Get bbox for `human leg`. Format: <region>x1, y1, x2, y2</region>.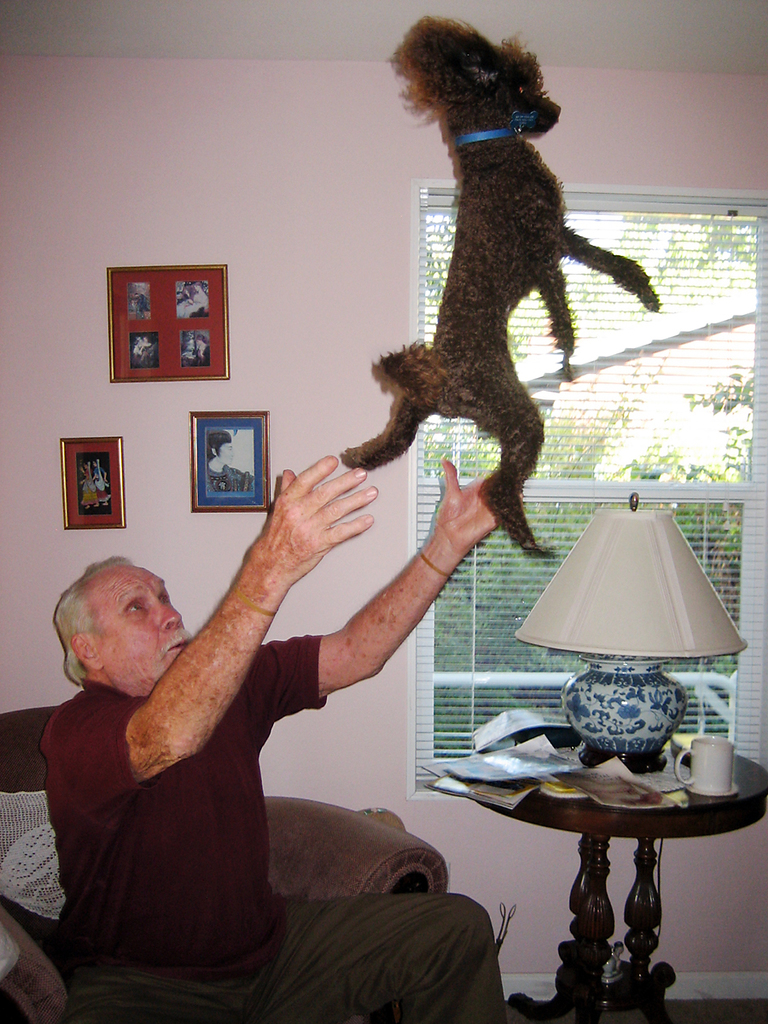
<region>63, 897, 493, 1023</region>.
